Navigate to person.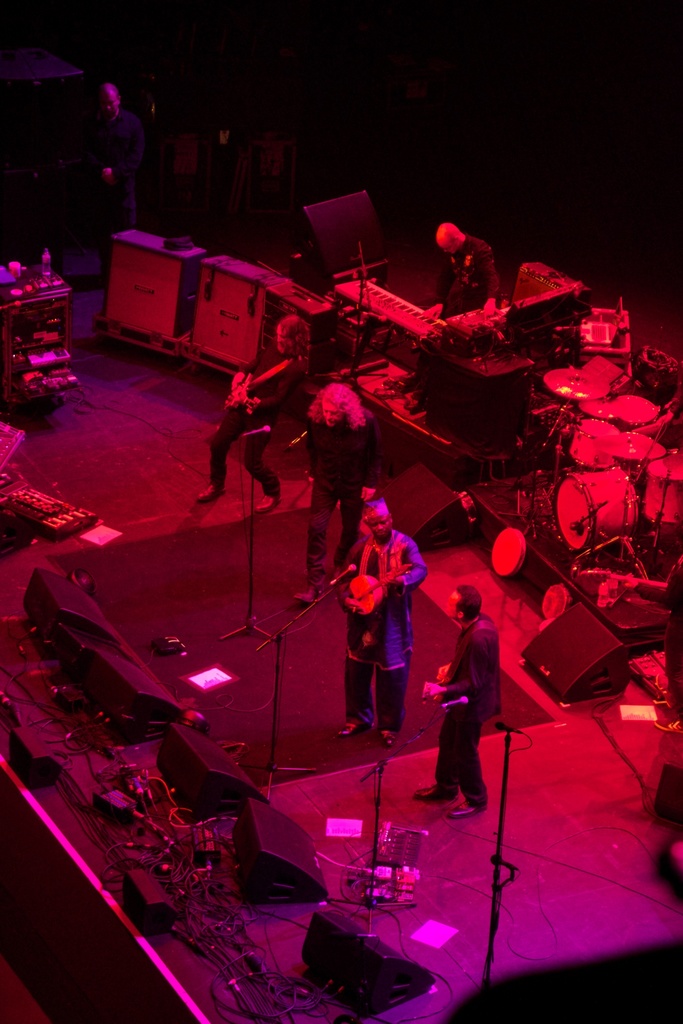
Navigation target: detection(436, 218, 498, 319).
